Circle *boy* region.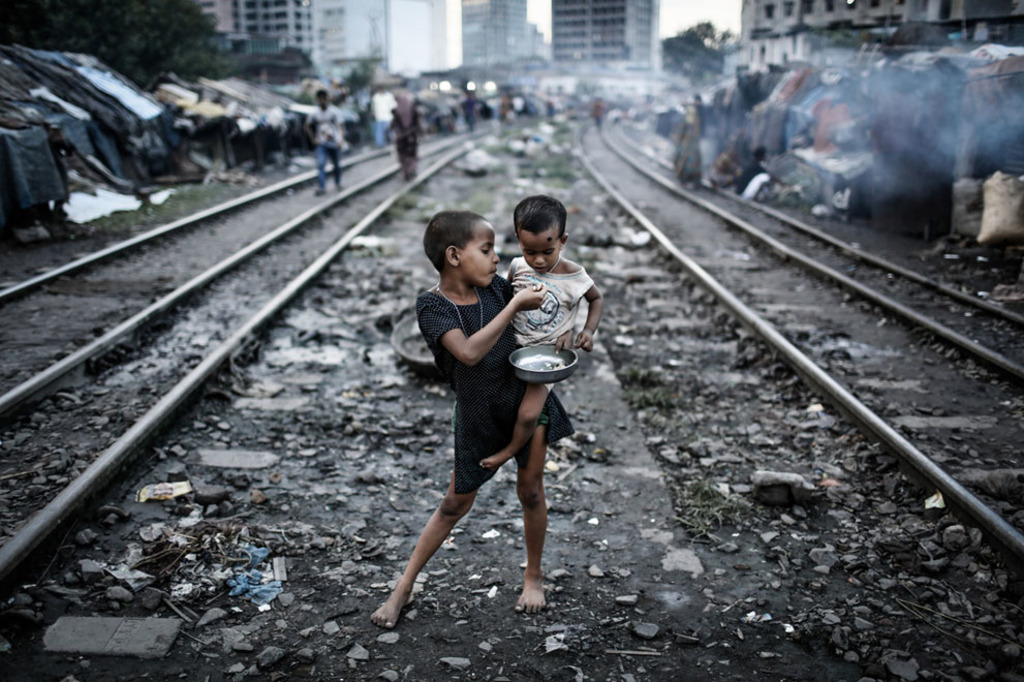
Region: 372,203,596,625.
